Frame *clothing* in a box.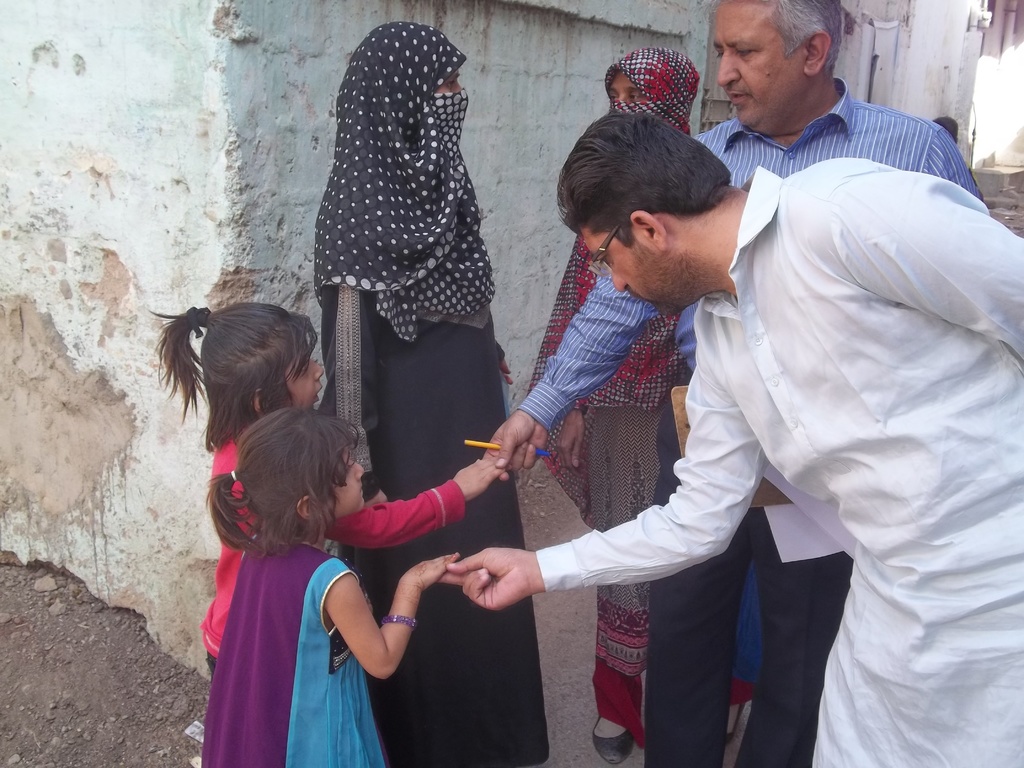
BBox(517, 76, 986, 767).
